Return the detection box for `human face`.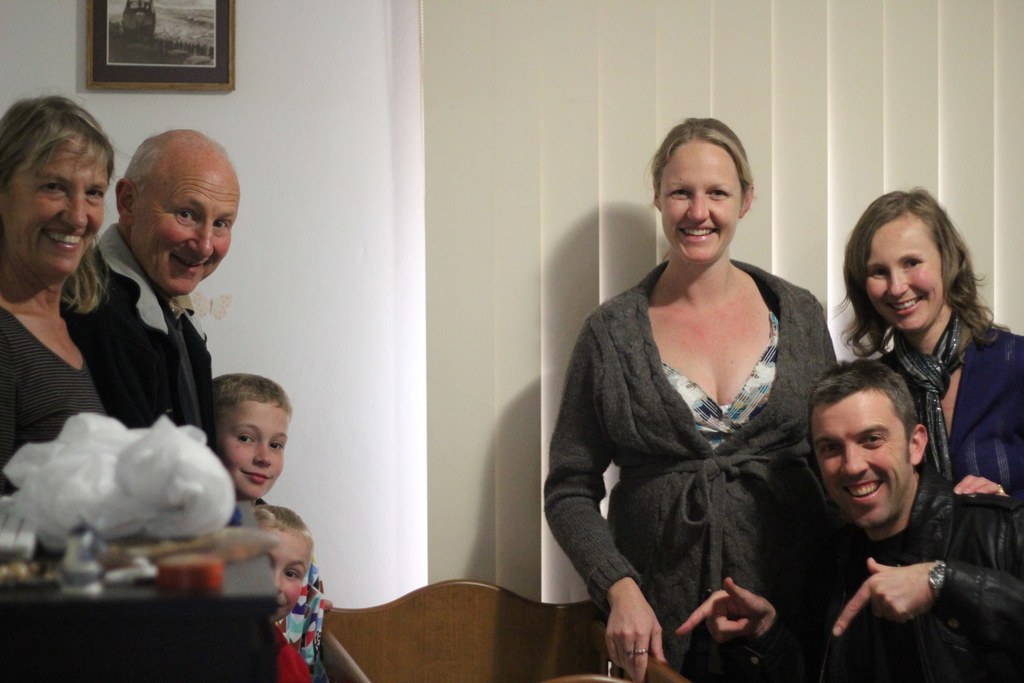
<box>212,394,289,498</box>.
